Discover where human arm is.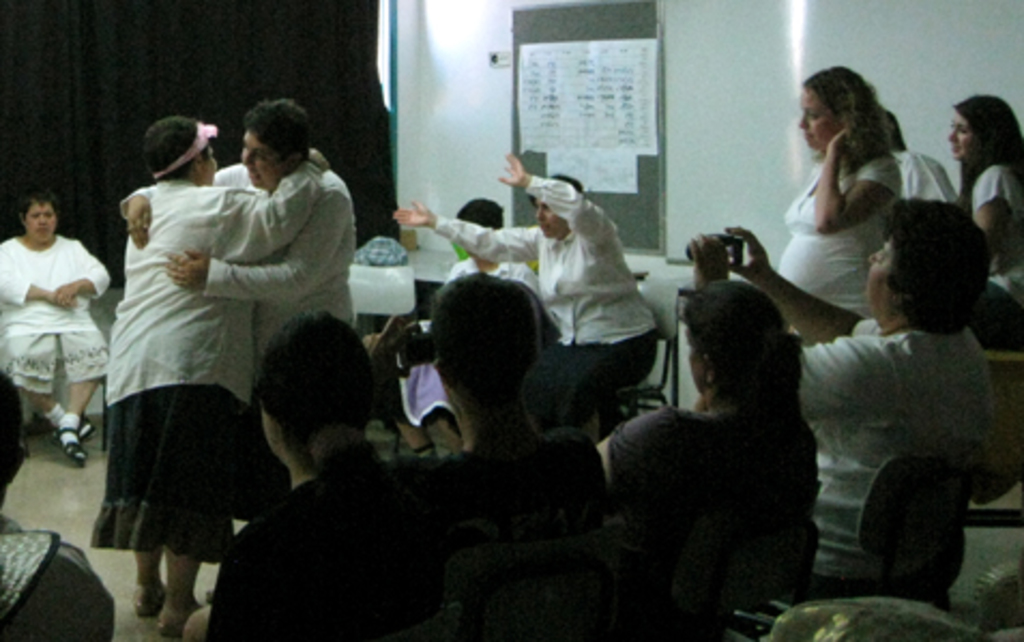
Discovered at 801 150 902 225.
